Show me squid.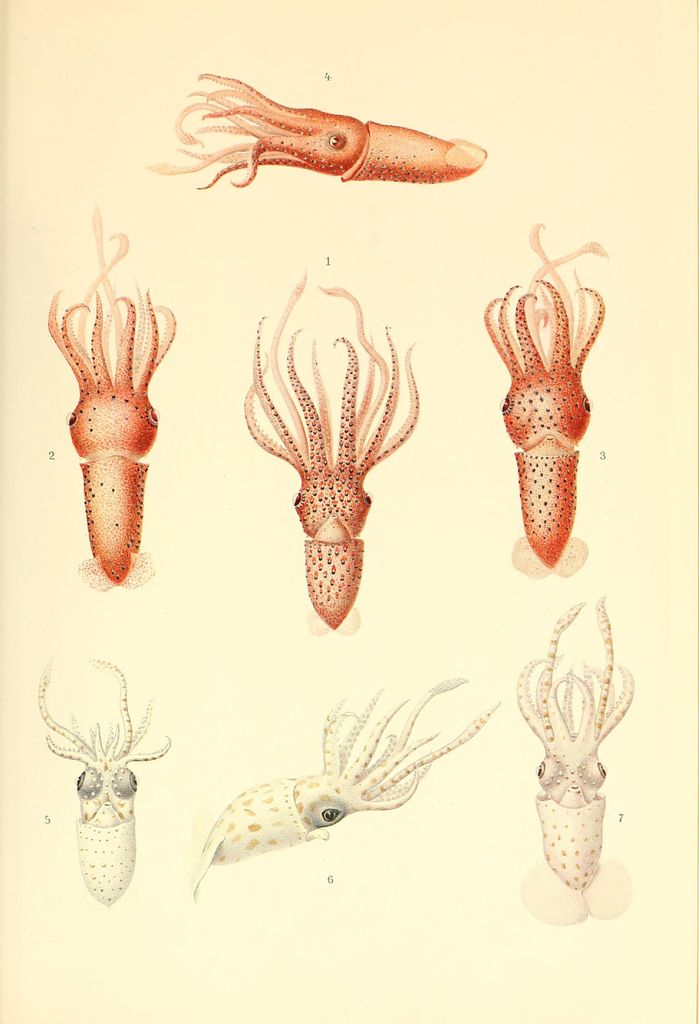
squid is here: [193, 676, 505, 902].
